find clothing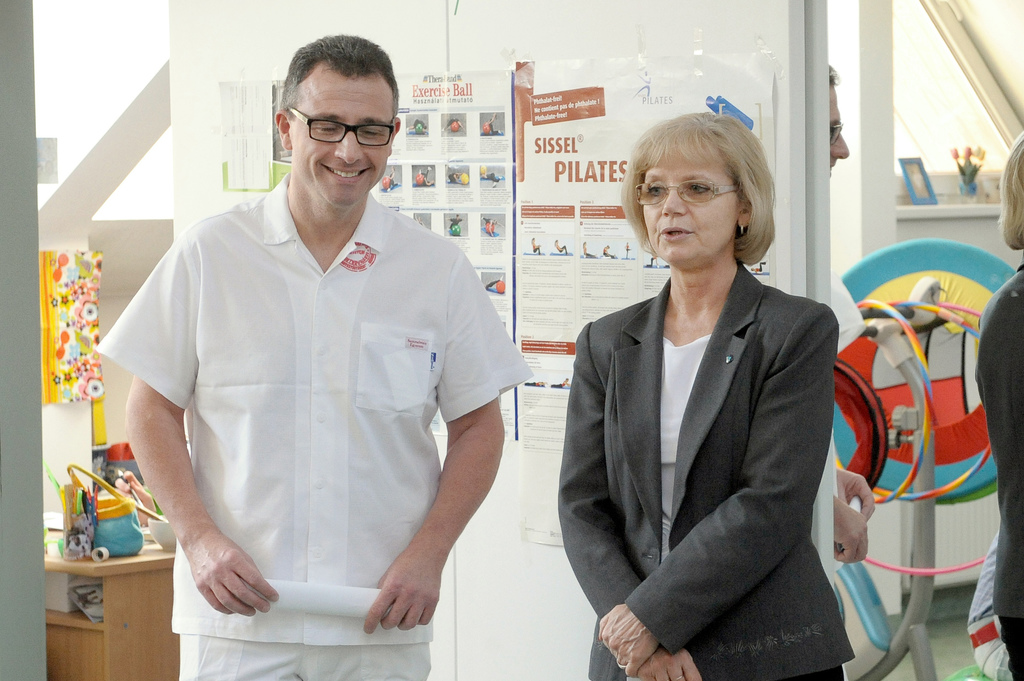
(411,120,426,126)
